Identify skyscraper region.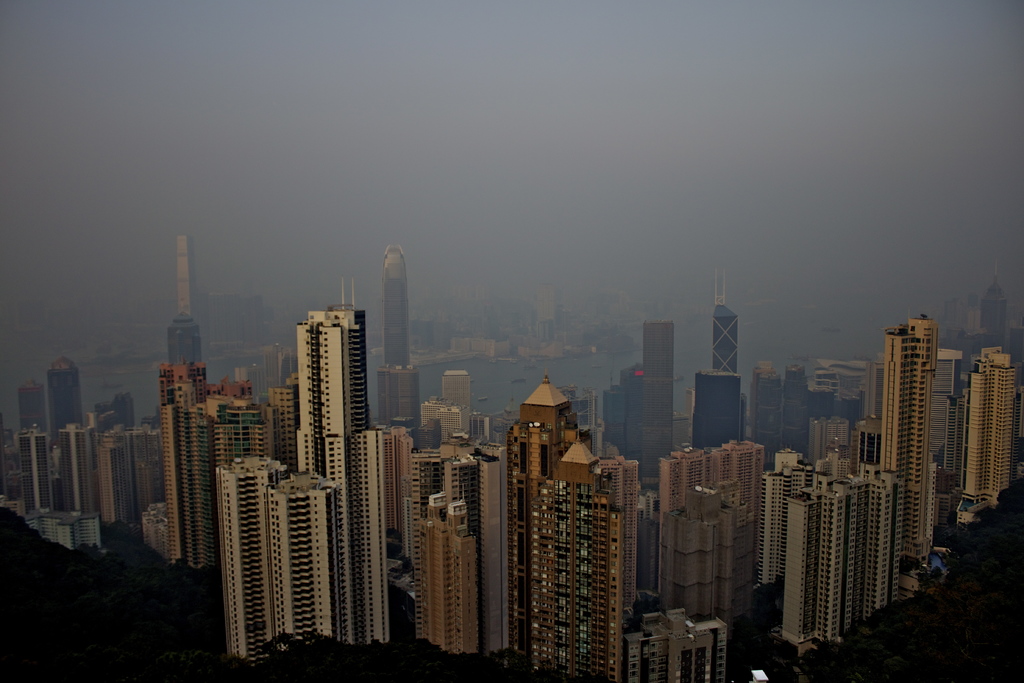
Region: box=[272, 383, 307, 469].
